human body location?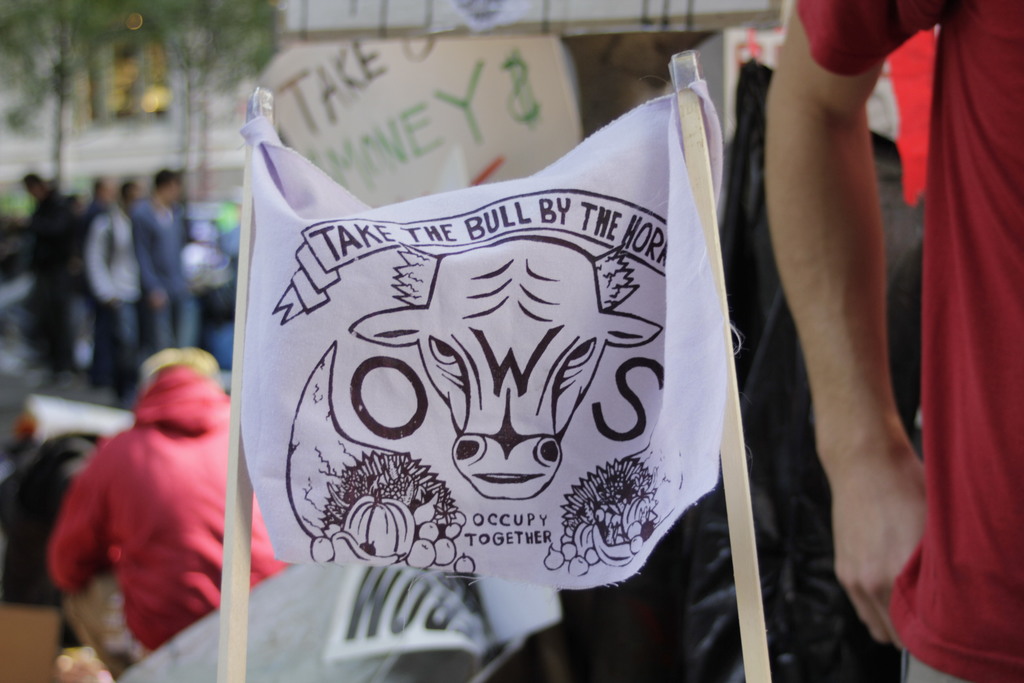
(left=47, top=345, right=290, bottom=649)
